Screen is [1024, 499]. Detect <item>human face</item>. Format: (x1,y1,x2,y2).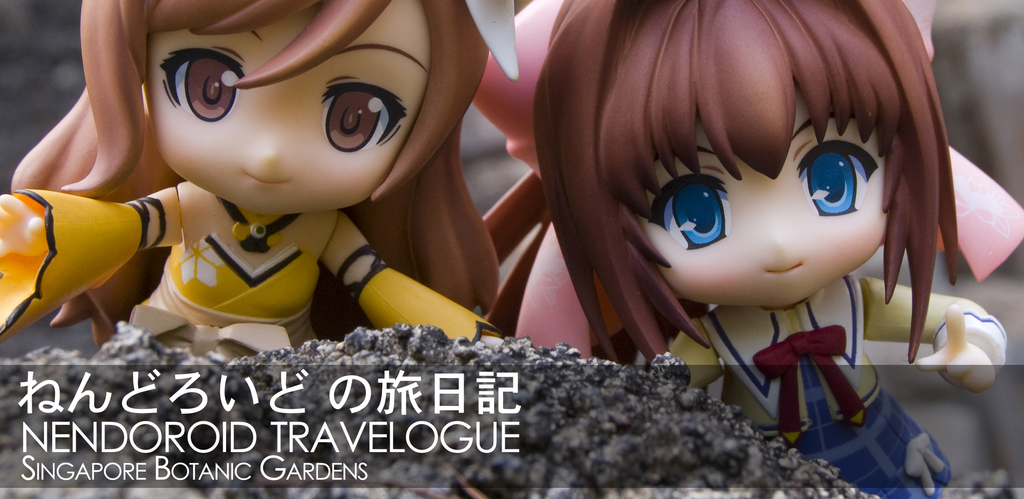
(637,81,893,306).
